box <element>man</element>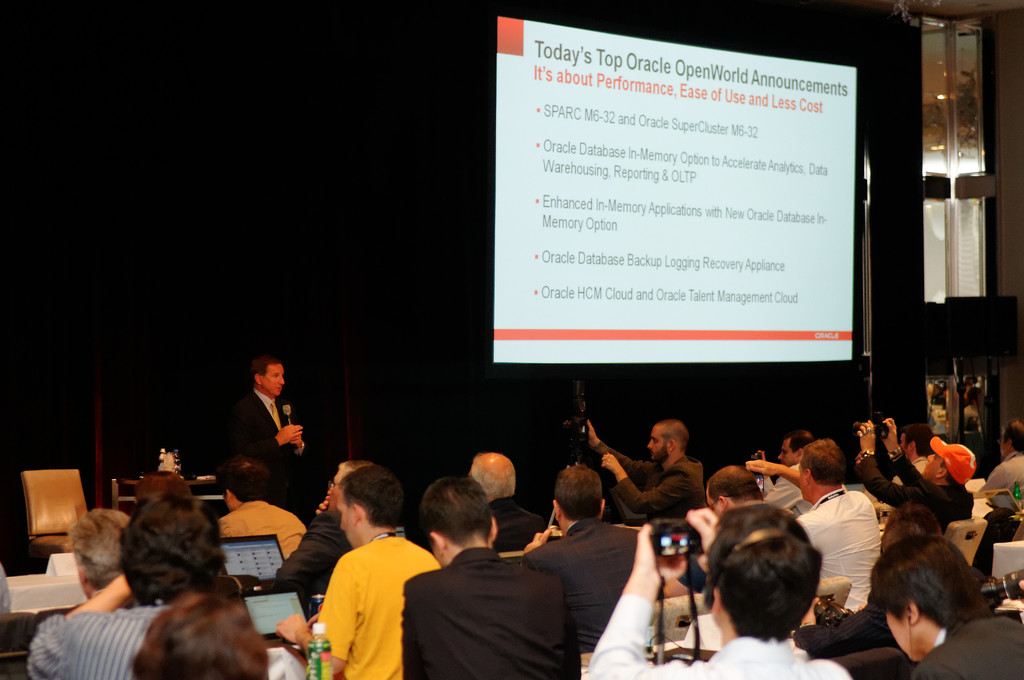
[467,450,547,553]
